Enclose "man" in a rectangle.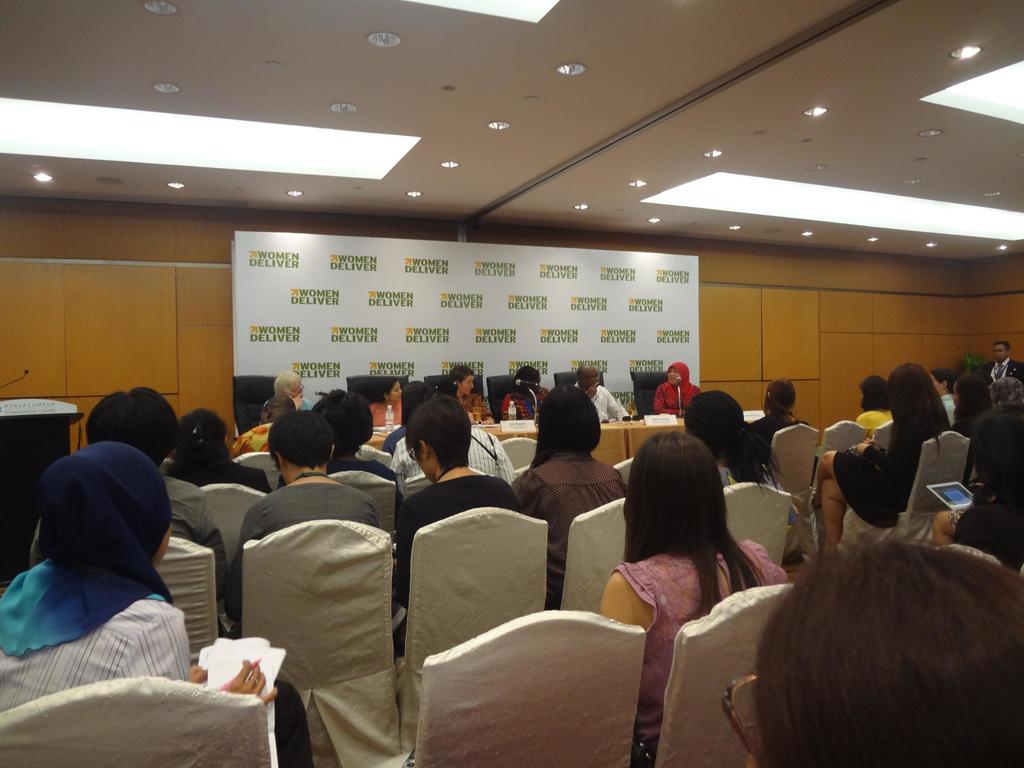
rect(931, 370, 958, 429).
